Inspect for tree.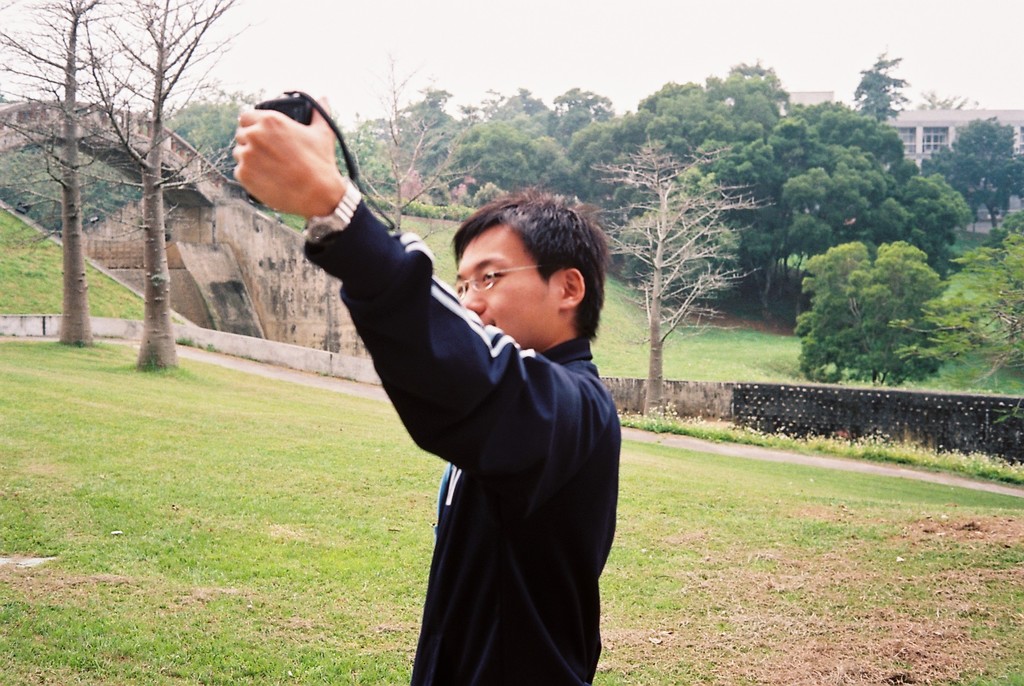
Inspection: l=888, t=225, r=1023, b=388.
